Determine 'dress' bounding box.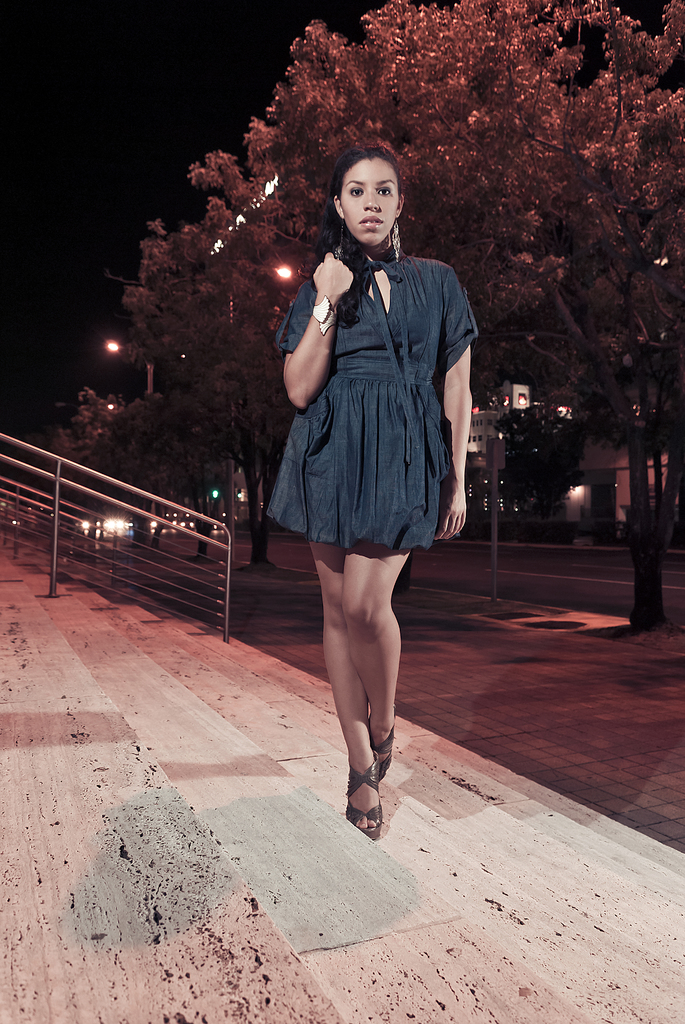
Determined: bbox(258, 196, 469, 545).
